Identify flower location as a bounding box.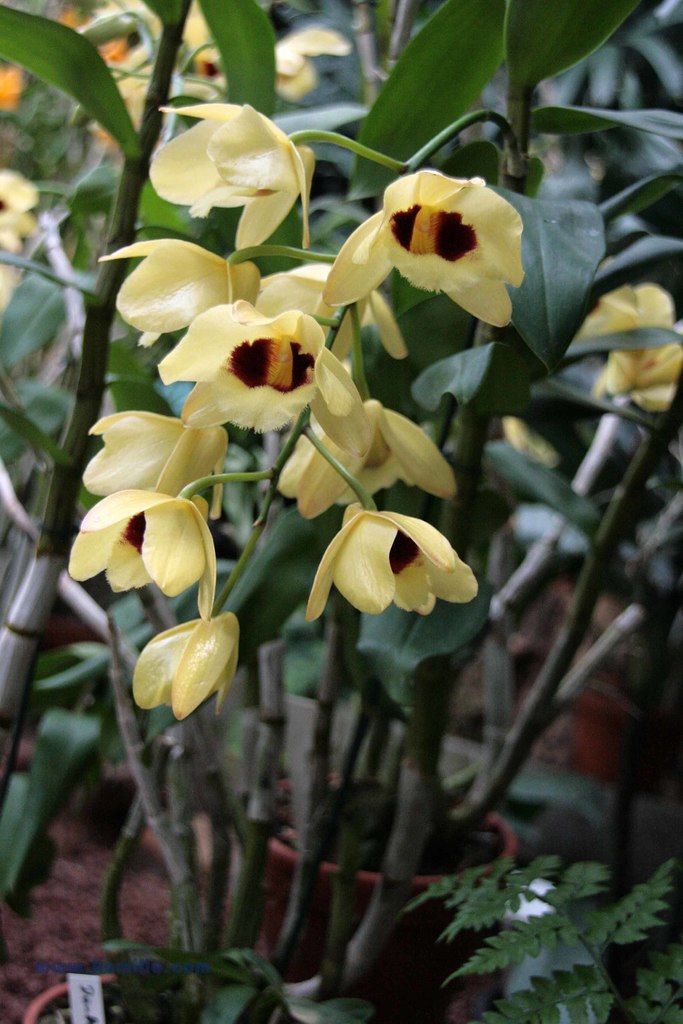
(left=324, top=168, right=525, bottom=328).
